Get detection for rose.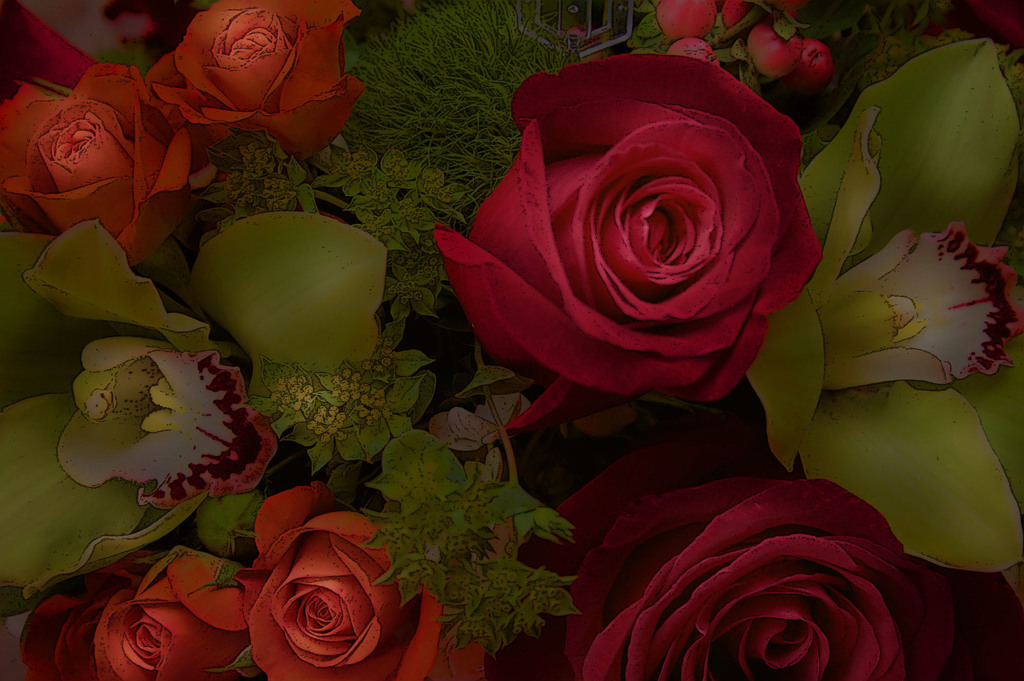
Detection: {"left": 245, "top": 488, "right": 492, "bottom": 680}.
